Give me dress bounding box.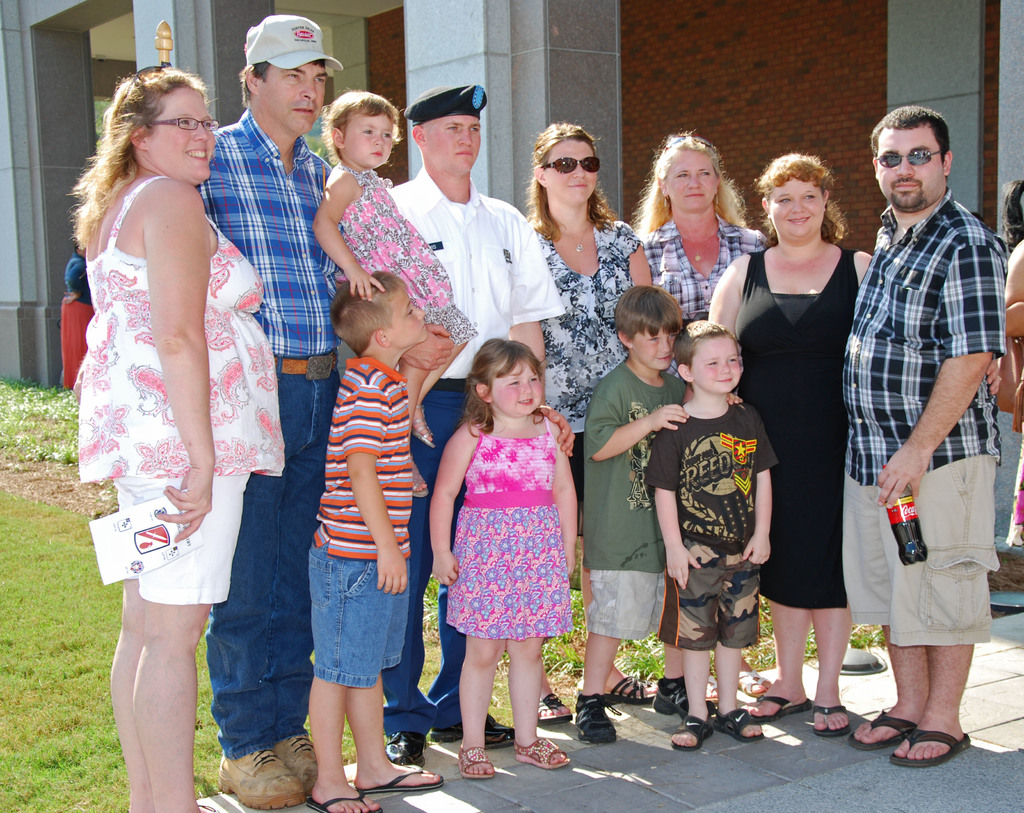
<box>434,423,580,665</box>.
